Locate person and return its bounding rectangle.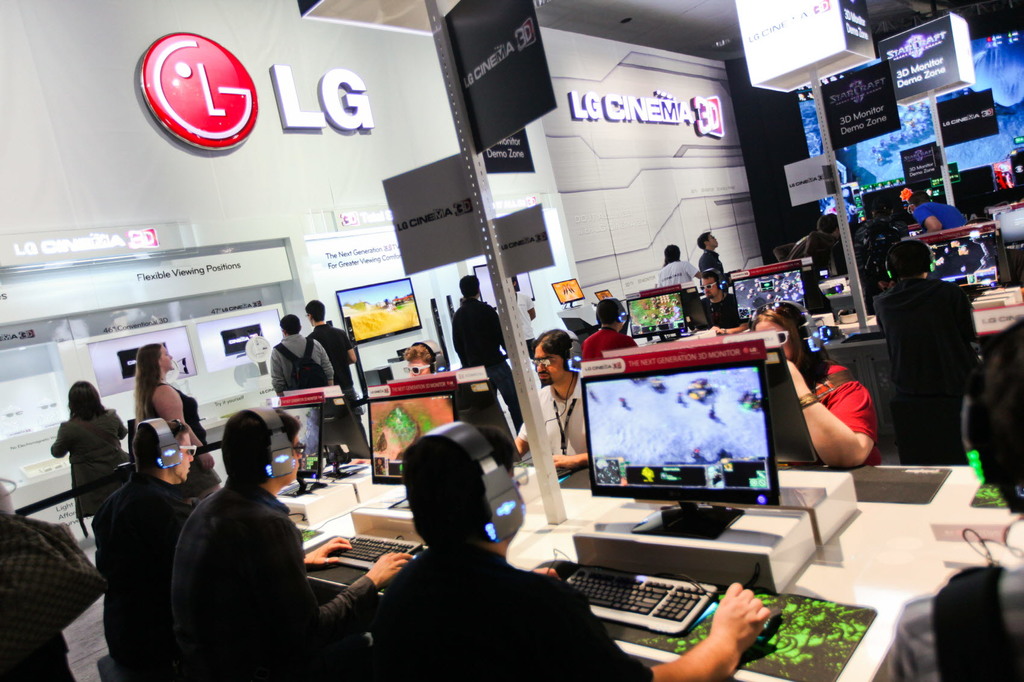
bbox(172, 409, 412, 681).
